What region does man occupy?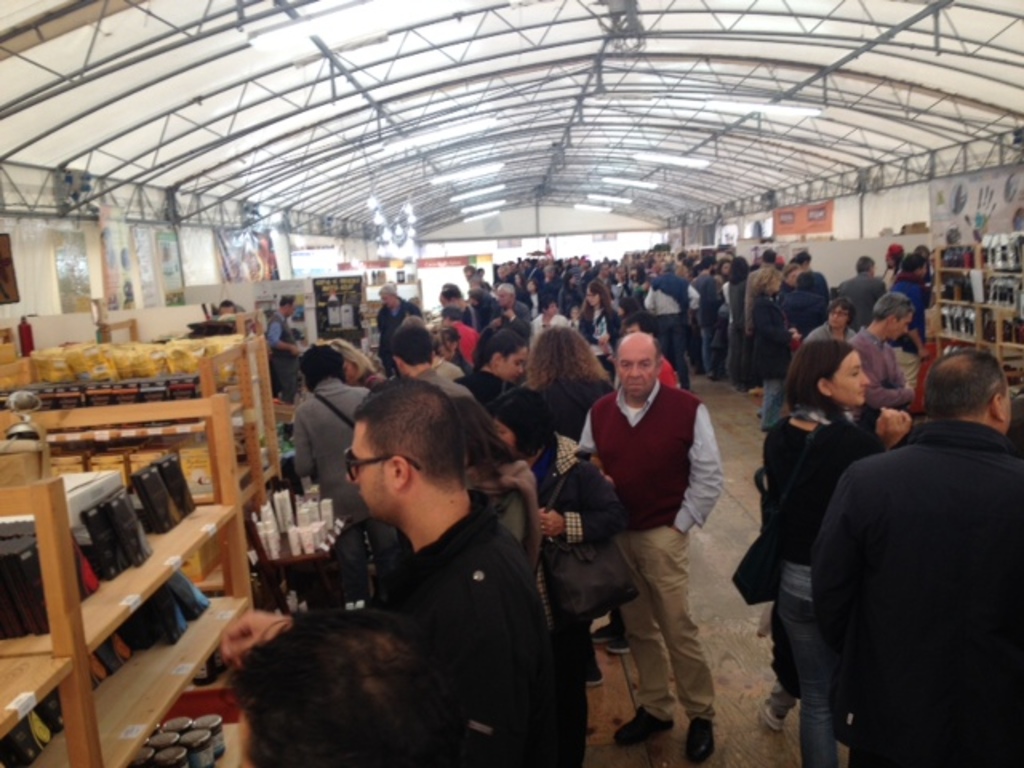
x1=237 y1=606 x2=486 y2=766.
